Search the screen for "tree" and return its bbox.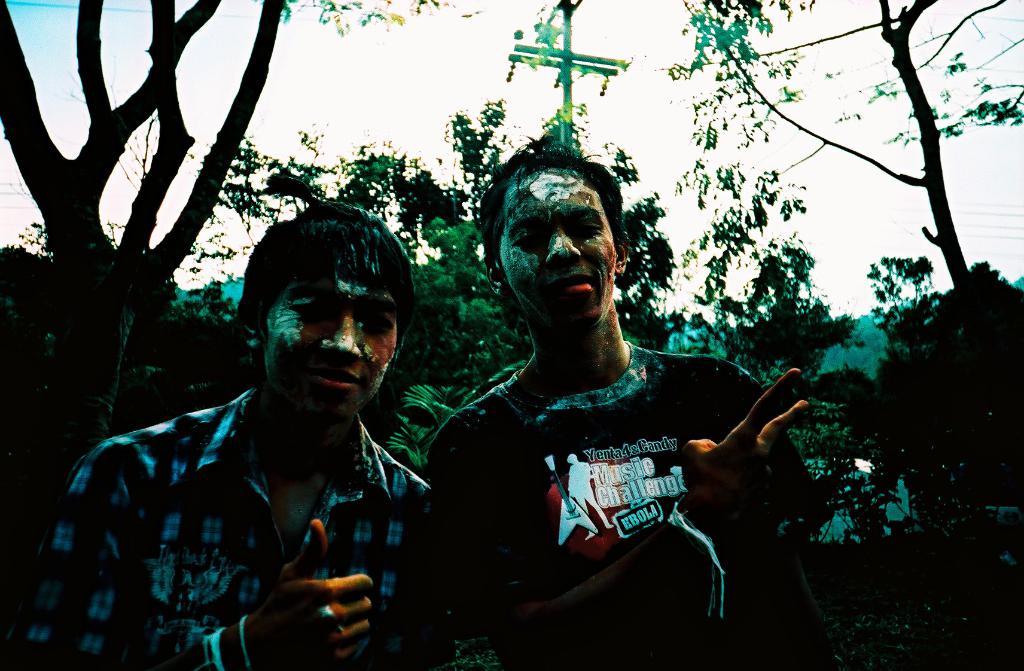
Found: <bbox>204, 105, 687, 478</bbox>.
